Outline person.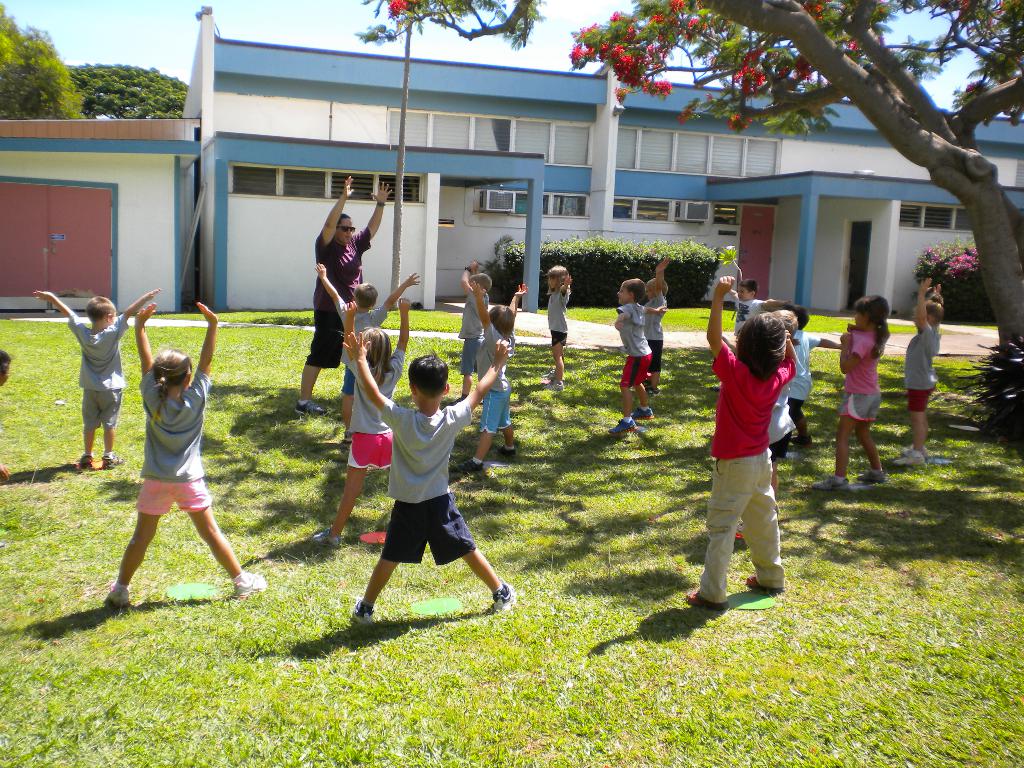
Outline: box(815, 296, 890, 490).
